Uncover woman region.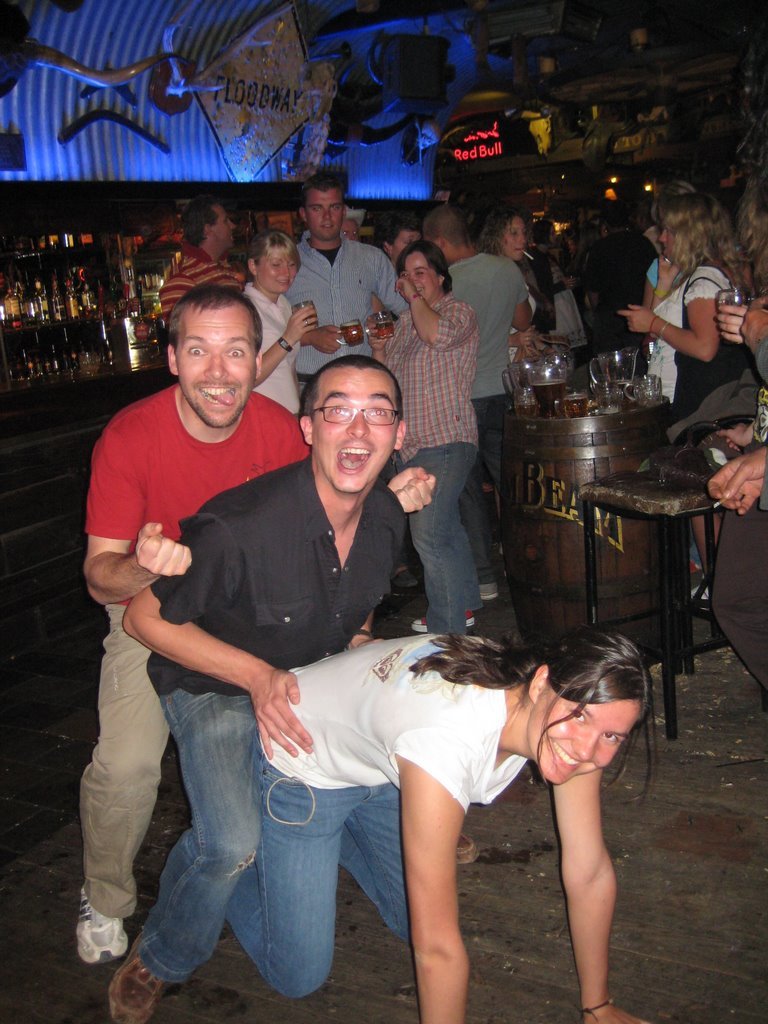
Uncovered: <bbox>208, 627, 658, 1023</bbox>.
